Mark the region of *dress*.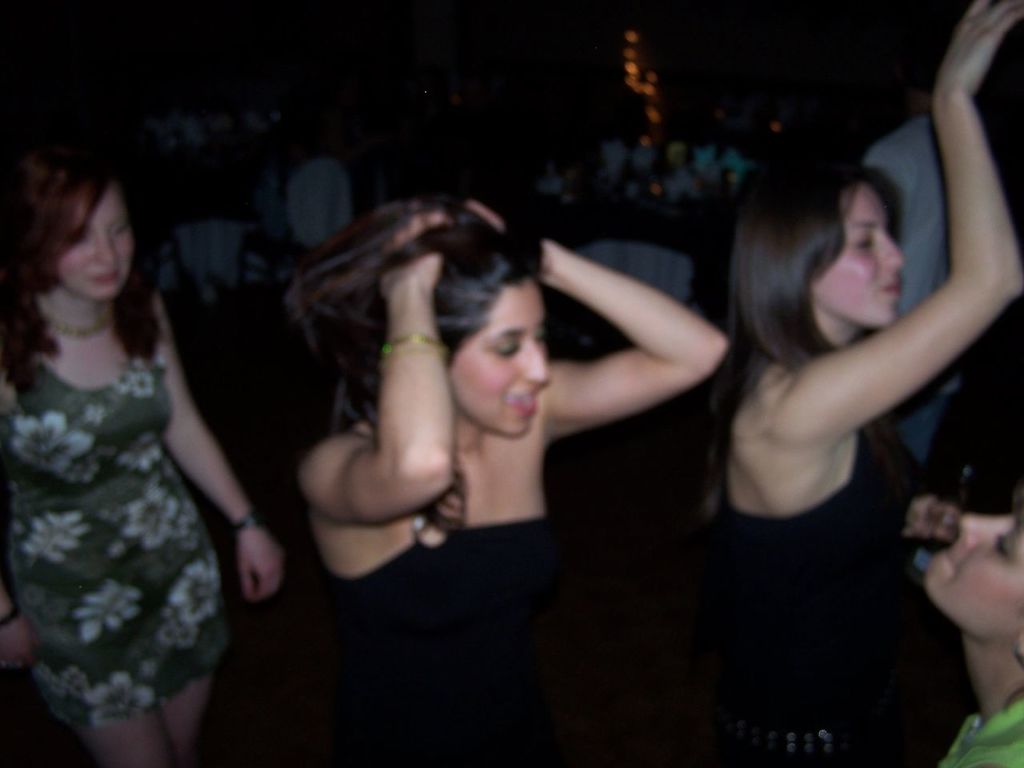
Region: 714,432,889,767.
